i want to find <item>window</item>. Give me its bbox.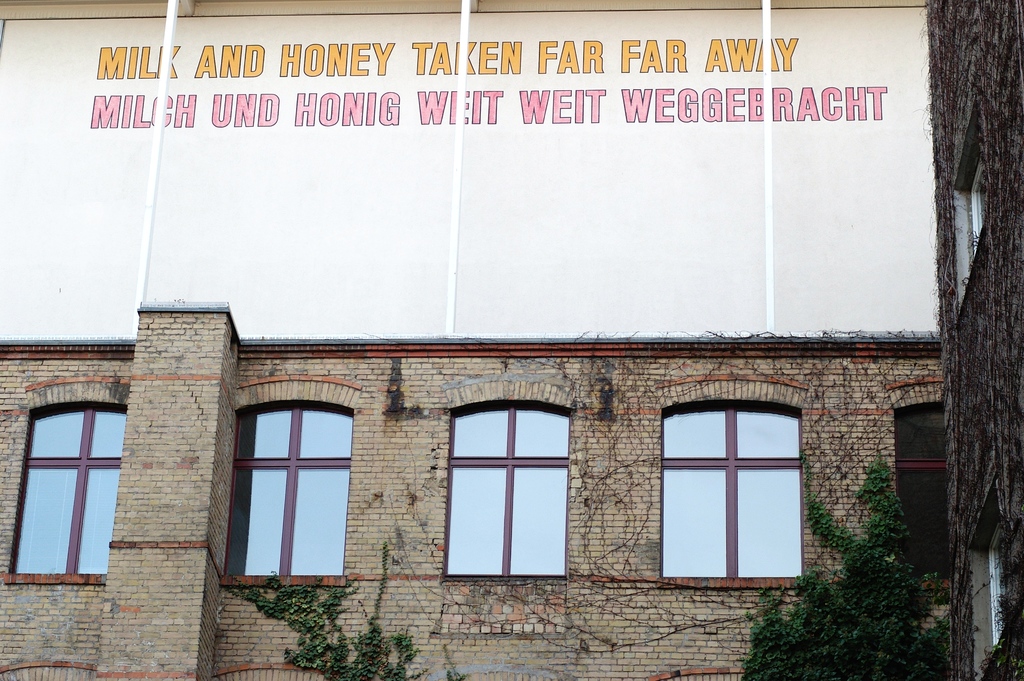
l=653, t=376, r=806, b=594.
